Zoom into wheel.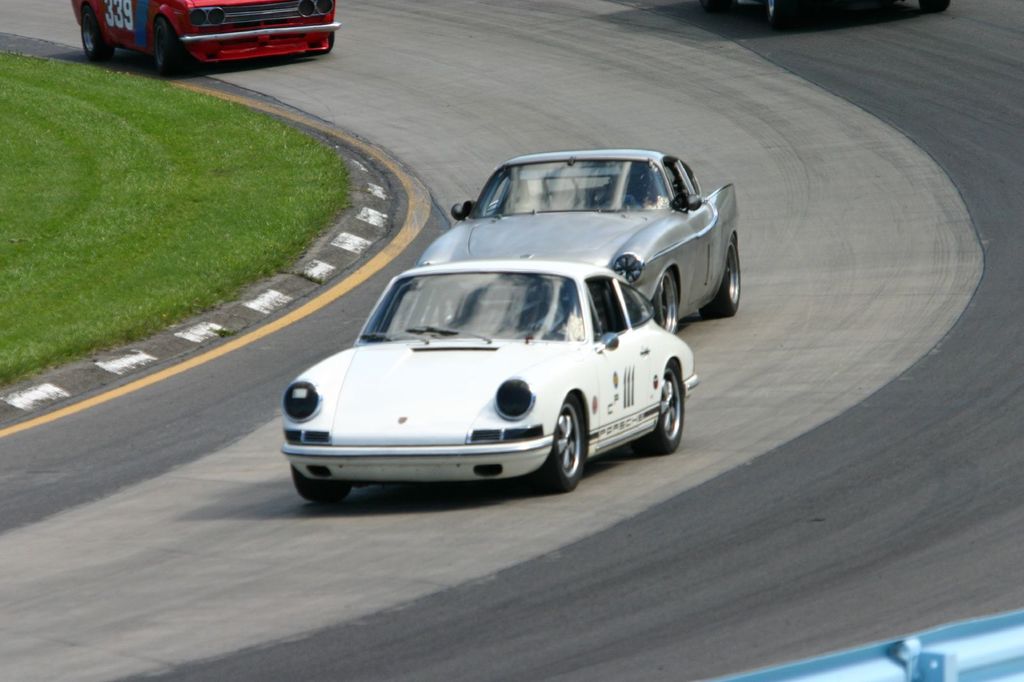
Zoom target: BBox(635, 359, 686, 456).
